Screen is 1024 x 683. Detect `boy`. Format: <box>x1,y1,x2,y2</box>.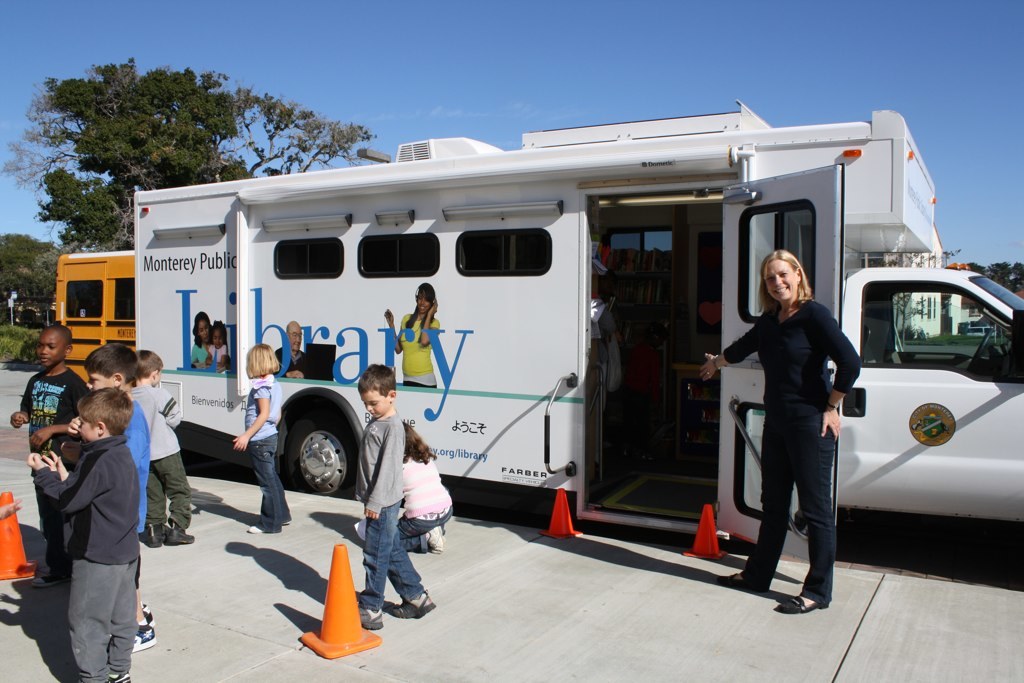
<box>136,348,194,548</box>.
